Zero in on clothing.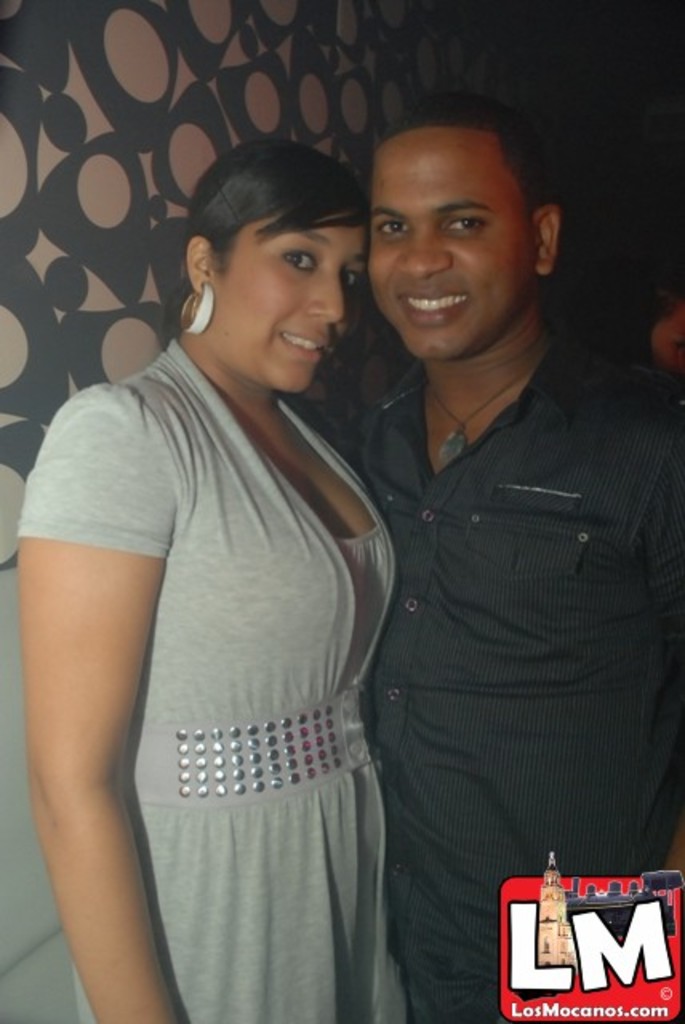
Zeroed in: 349 336 683 1022.
